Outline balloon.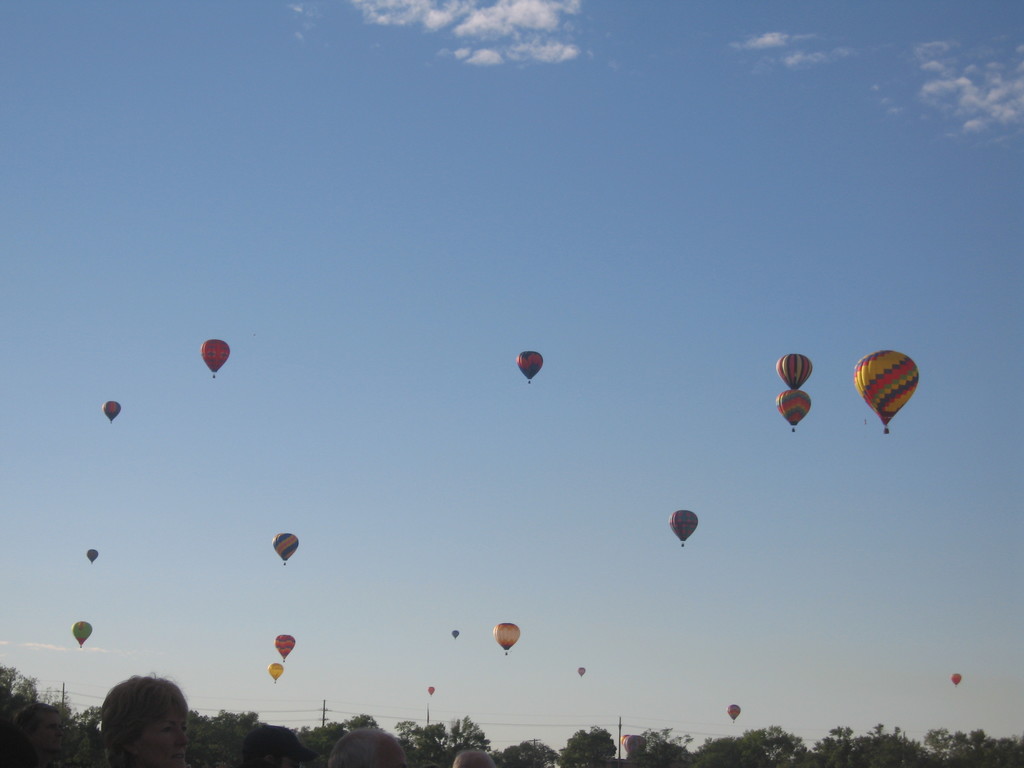
Outline: box(103, 400, 123, 422).
